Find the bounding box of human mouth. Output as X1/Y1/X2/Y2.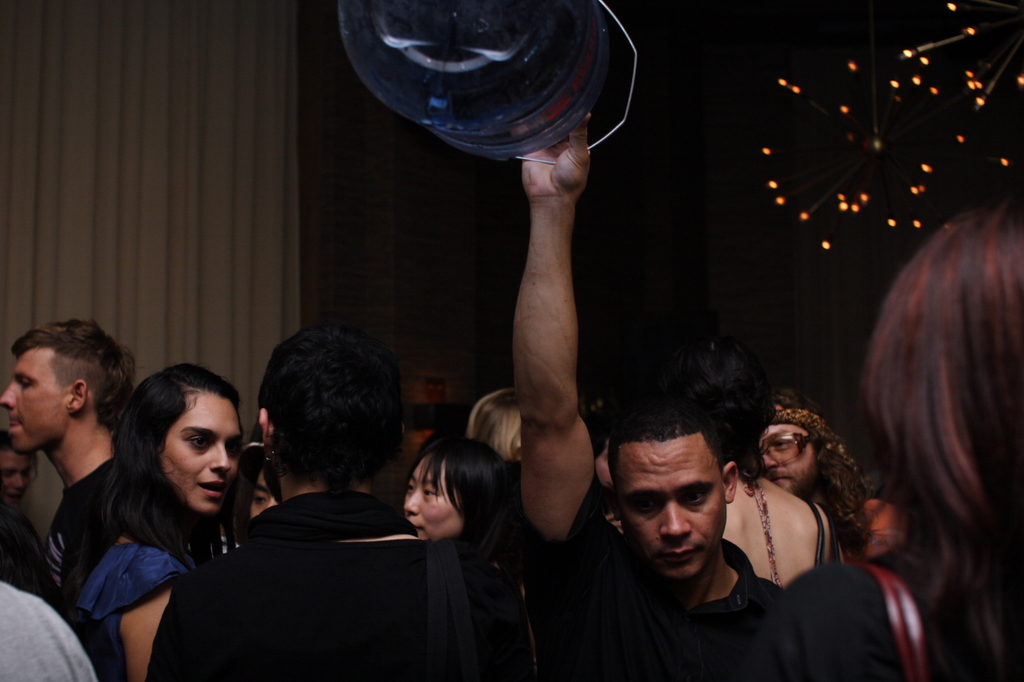
190/475/228/501.
